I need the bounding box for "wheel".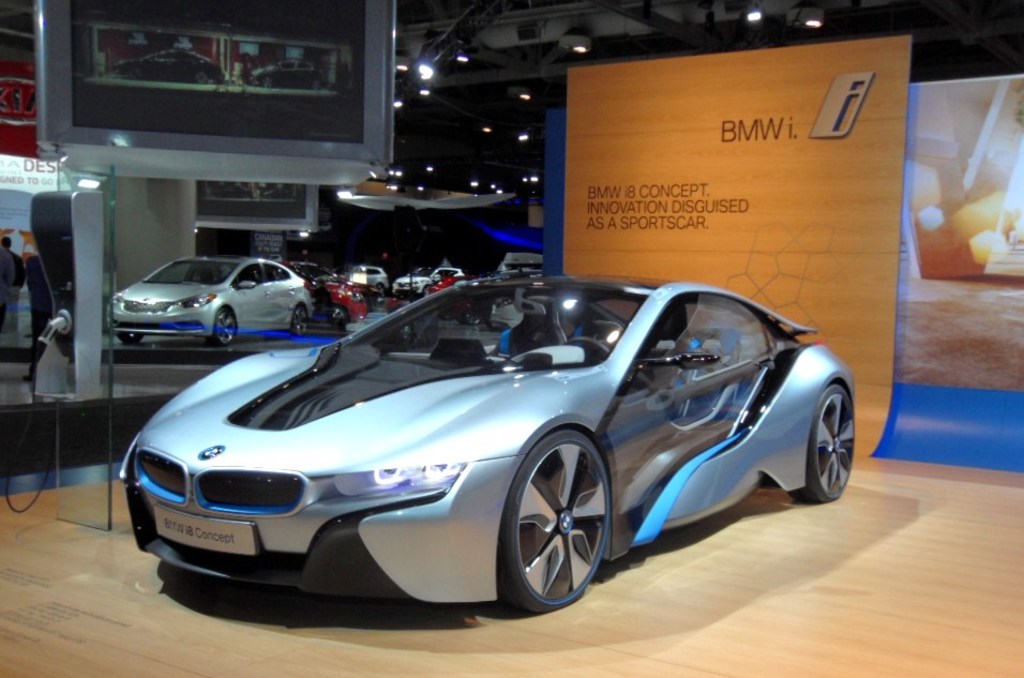
Here it is: box(287, 302, 313, 336).
